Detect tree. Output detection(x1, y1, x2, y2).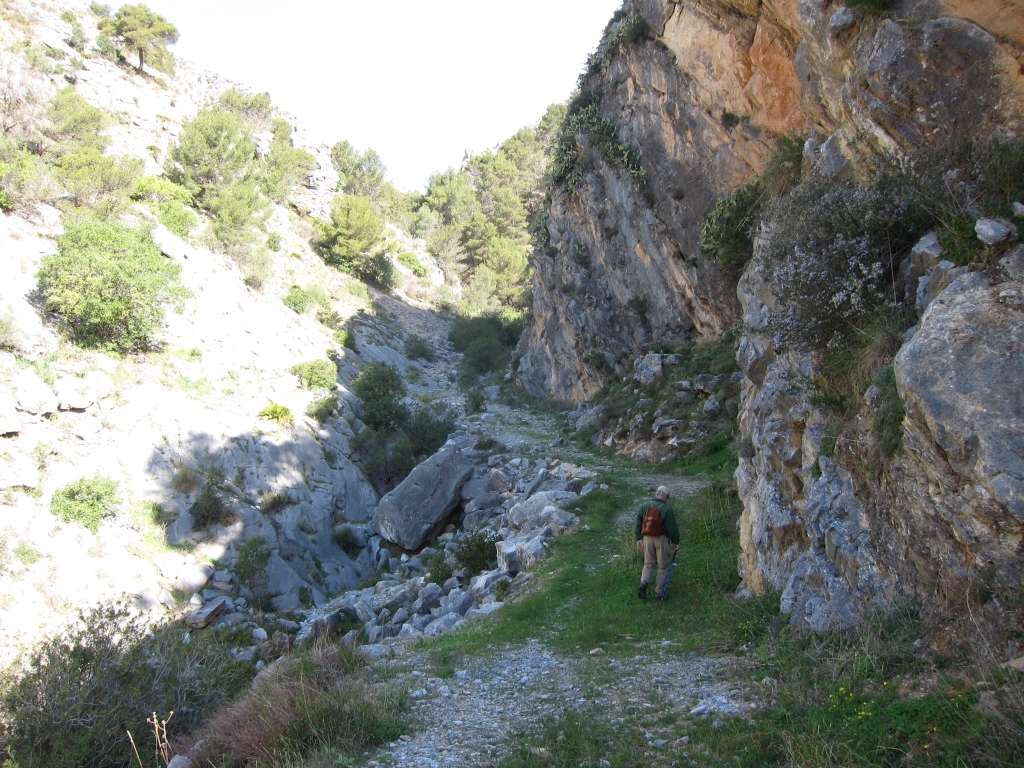
detection(347, 359, 410, 438).
